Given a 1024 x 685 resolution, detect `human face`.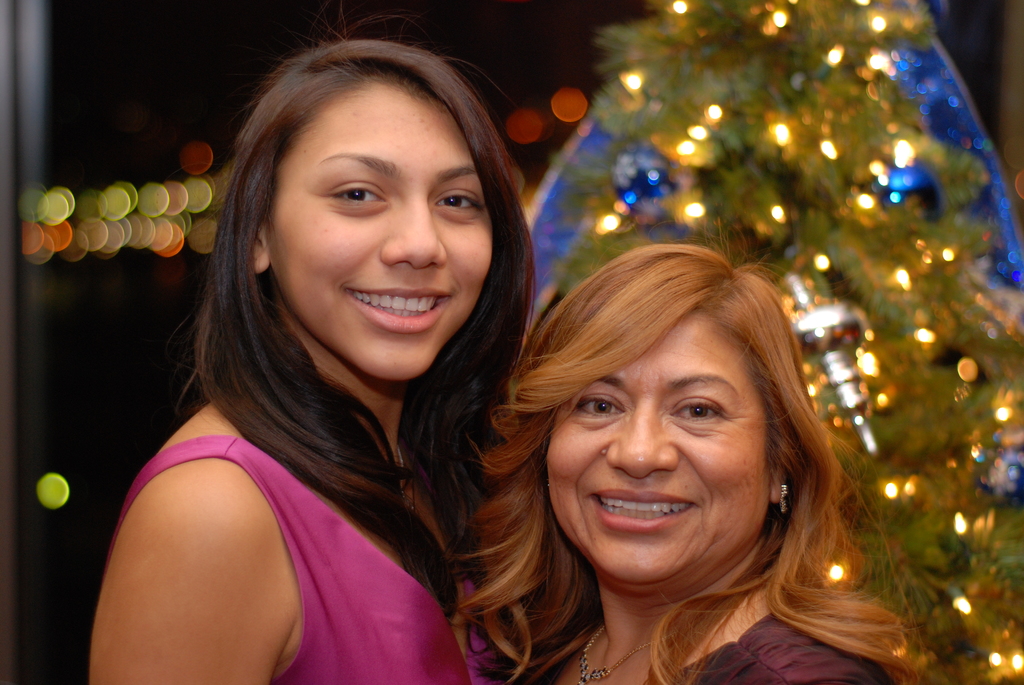
BBox(263, 82, 492, 377).
